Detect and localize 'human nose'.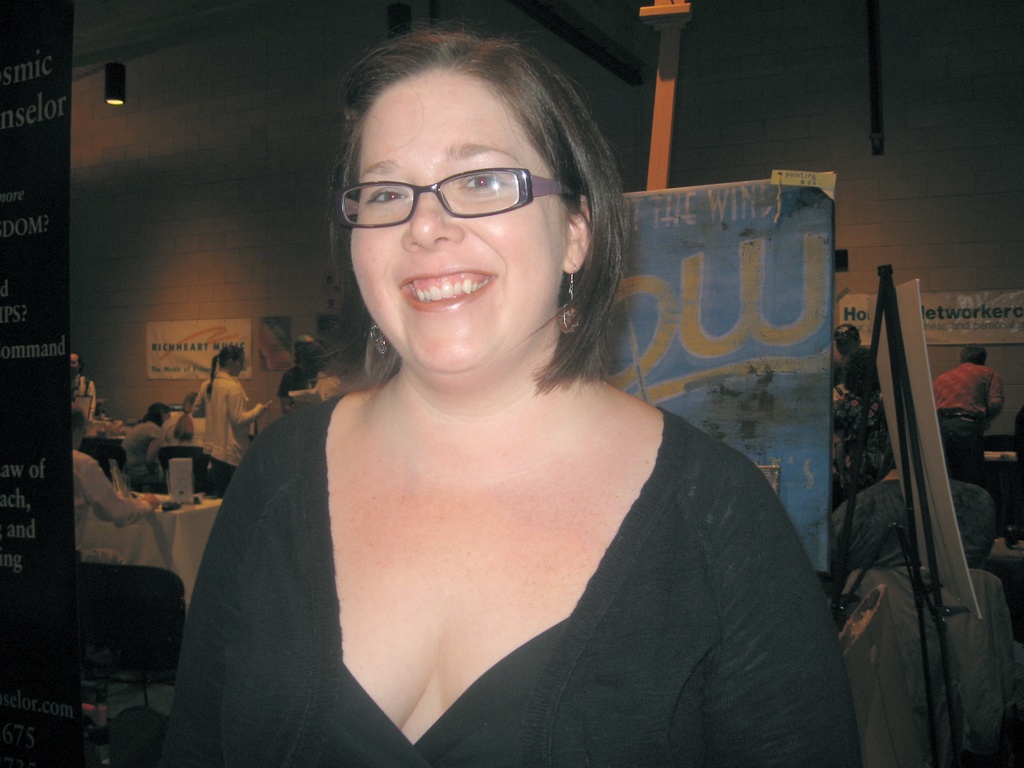
Localized at {"x1": 404, "y1": 192, "x2": 461, "y2": 254}.
